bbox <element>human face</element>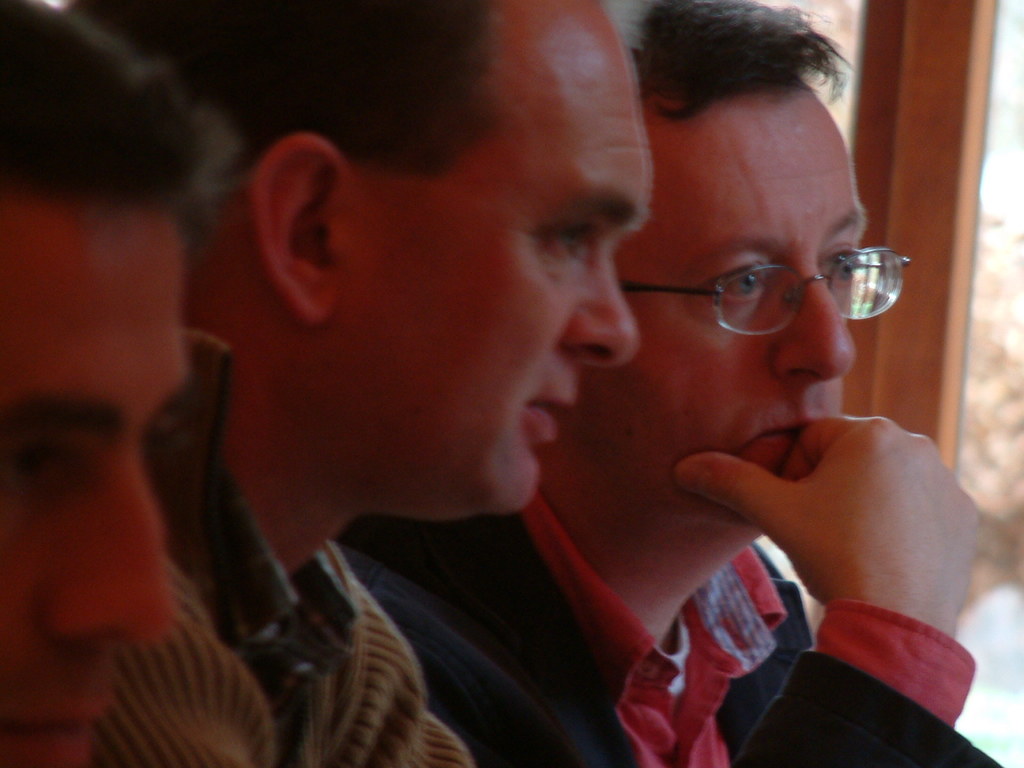
<region>334, 29, 650, 516</region>
